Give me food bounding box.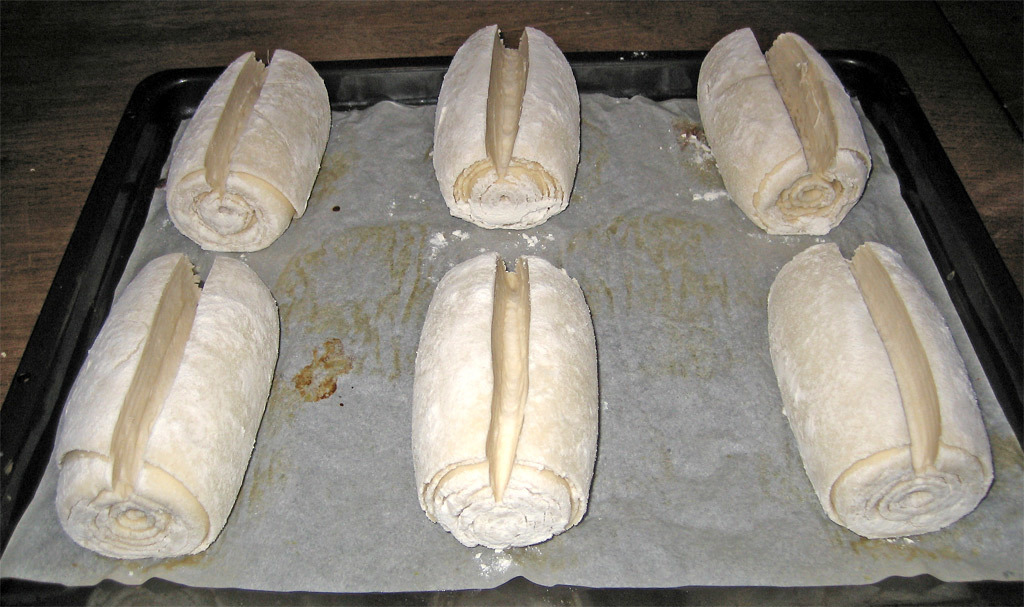
bbox=(693, 24, 873, 237).
